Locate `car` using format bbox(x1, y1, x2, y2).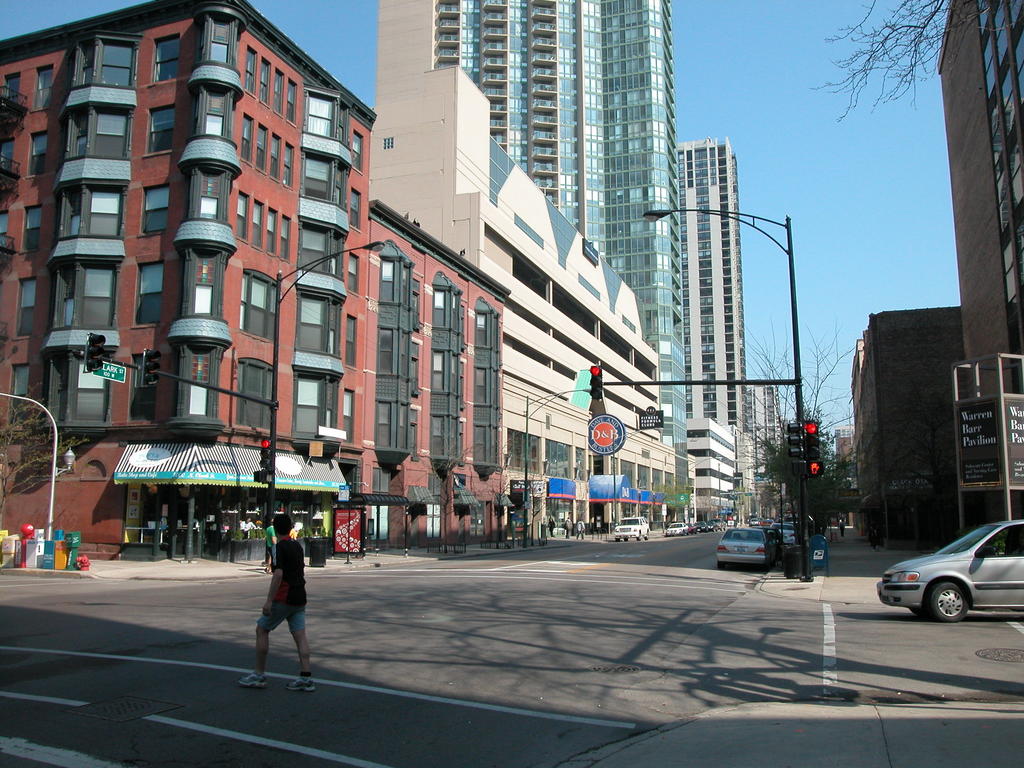
bbox(762, 519, 774, 527).
